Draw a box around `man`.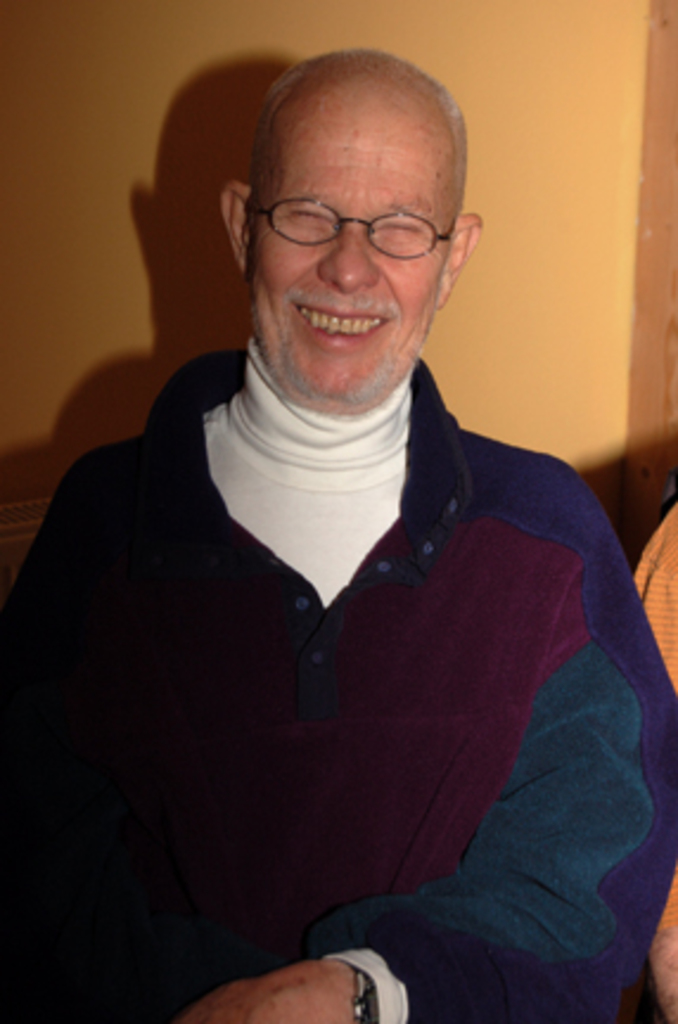
(x1=12, y1=5, x2=654, y2=1003).
